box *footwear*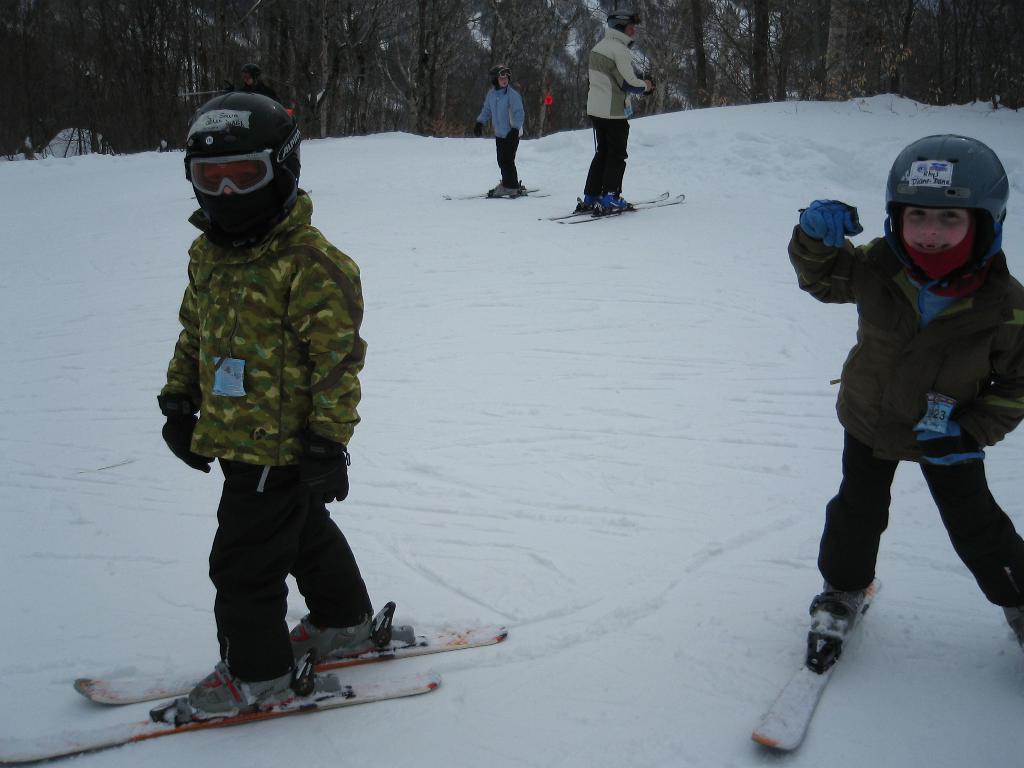
x1=599, y1=192, x2=631, y2=212
